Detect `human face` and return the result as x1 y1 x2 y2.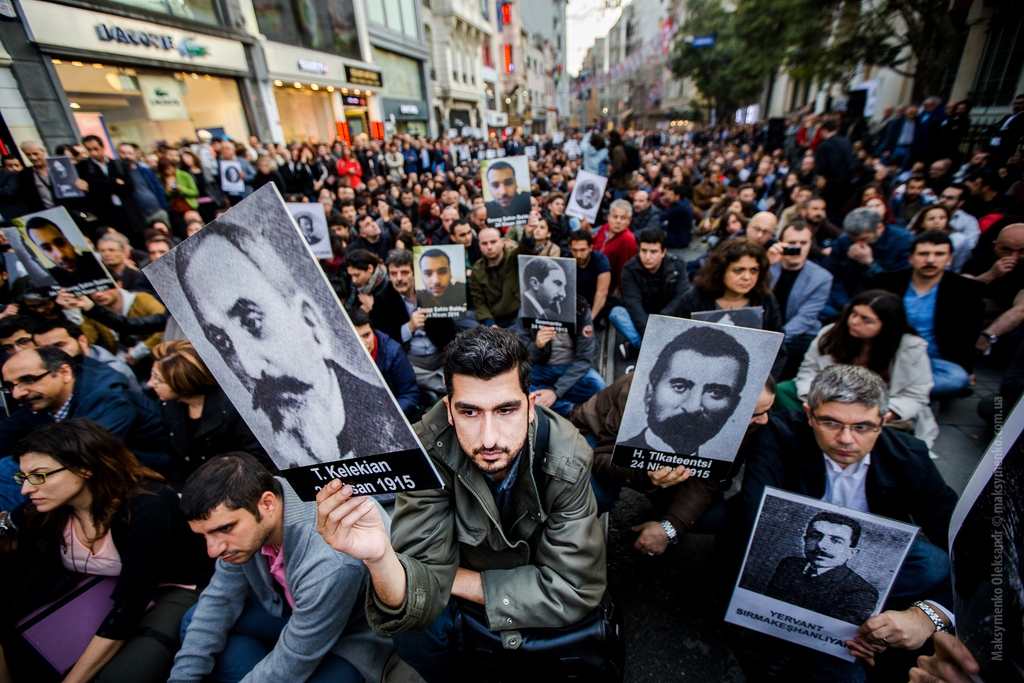
85 140 100 160.
